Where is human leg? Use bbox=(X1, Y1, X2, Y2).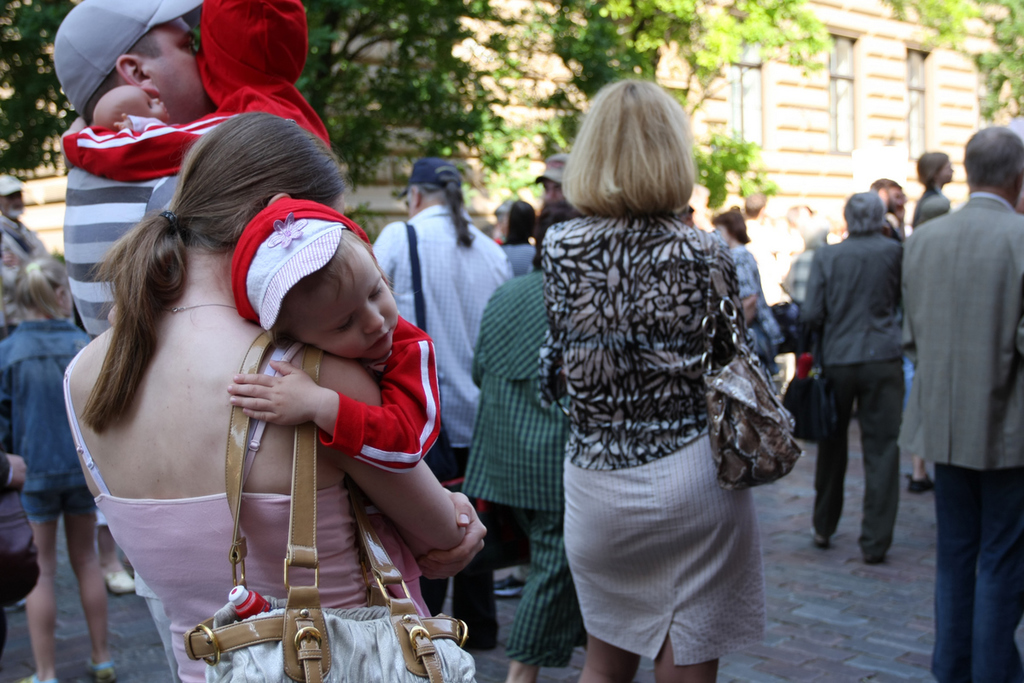
bbox=(806, 365, 861, 544).
